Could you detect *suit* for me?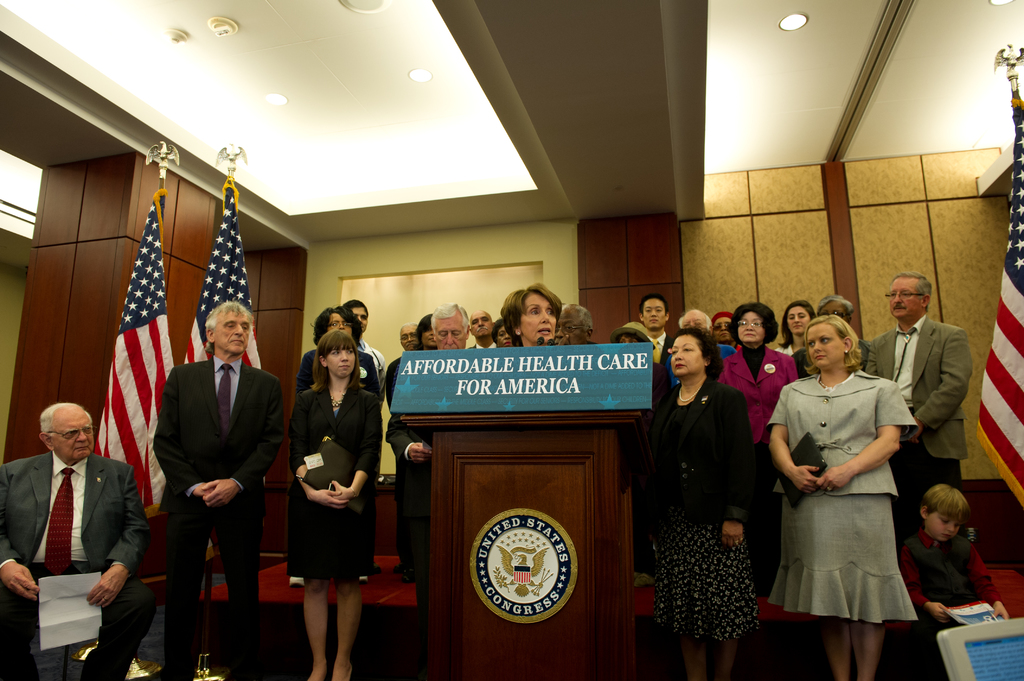
Detection result: 386, 418, 428, 653.
